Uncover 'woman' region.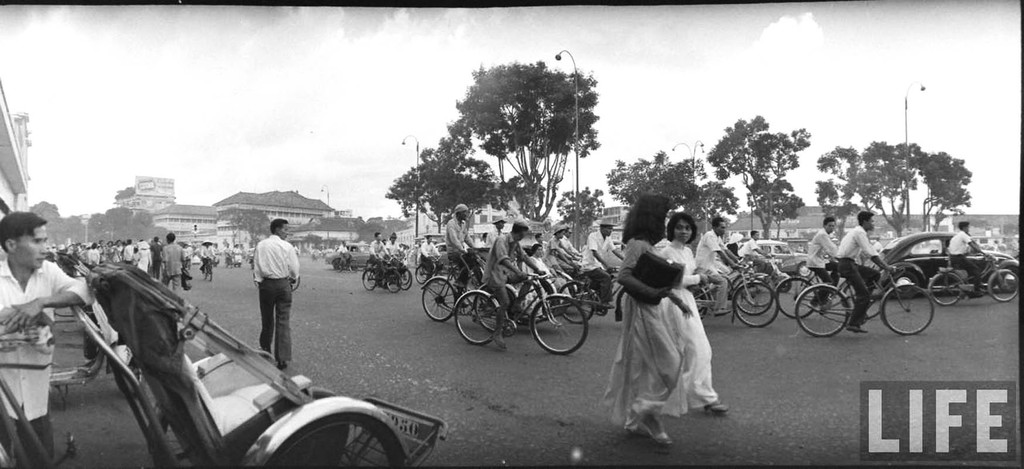
Uncovered: left=603, top=193, right=685, bottom=448.
